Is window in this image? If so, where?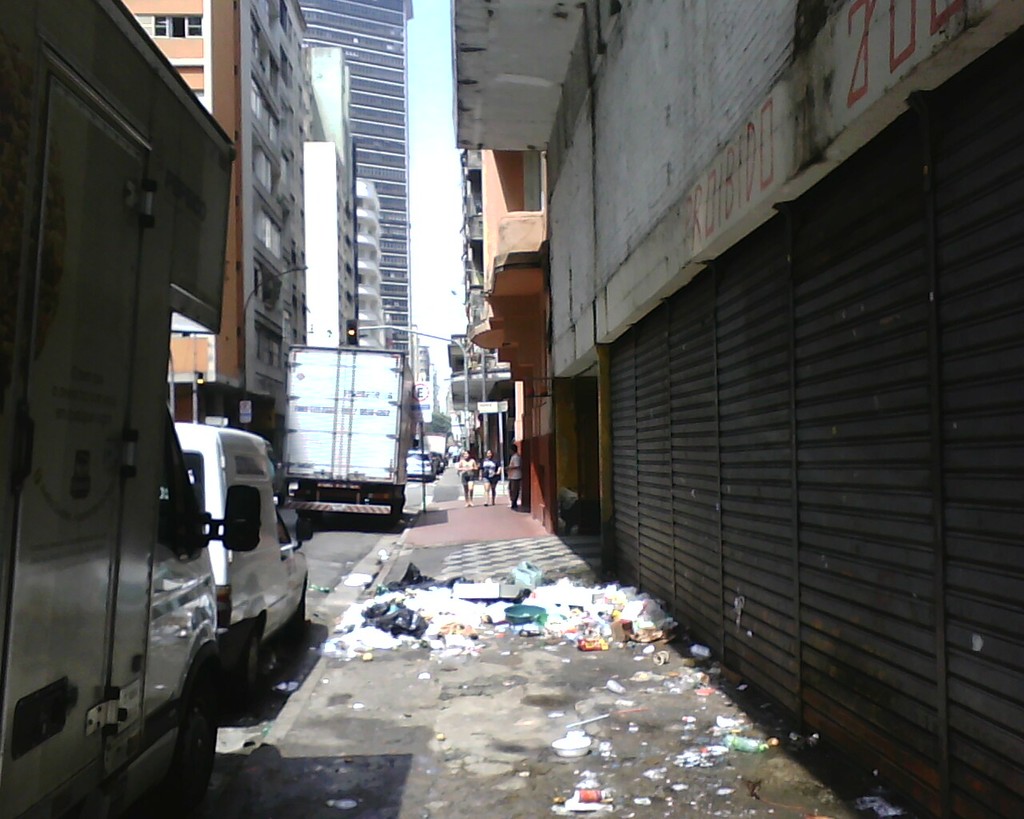
Yes, at [249,73,286,139].
